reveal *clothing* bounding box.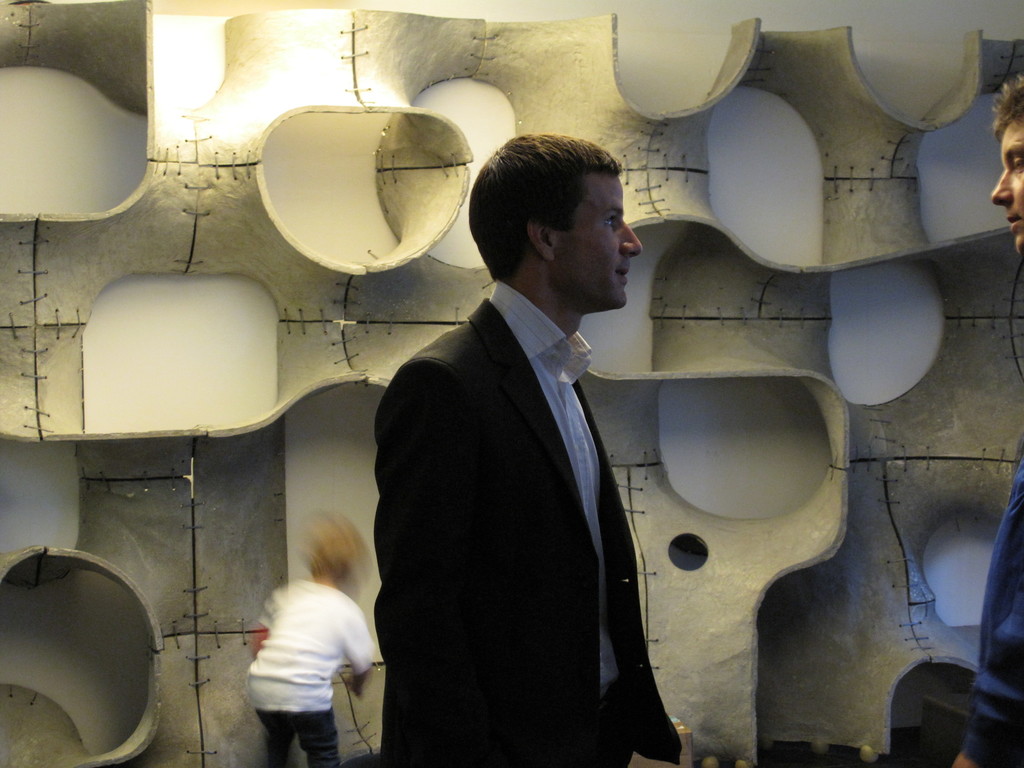
Revealed: box=[231, 554, 381, 749].
